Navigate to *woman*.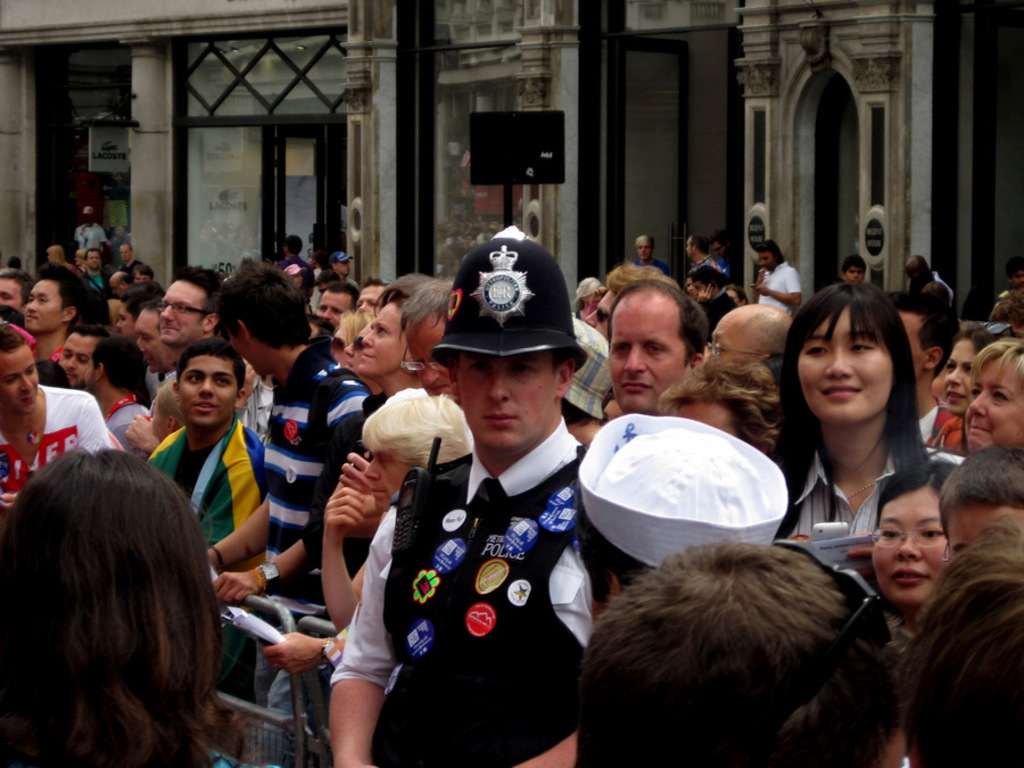
Navigation target: pyautogui.locateOnScreen(0, 448, 243, 767).
